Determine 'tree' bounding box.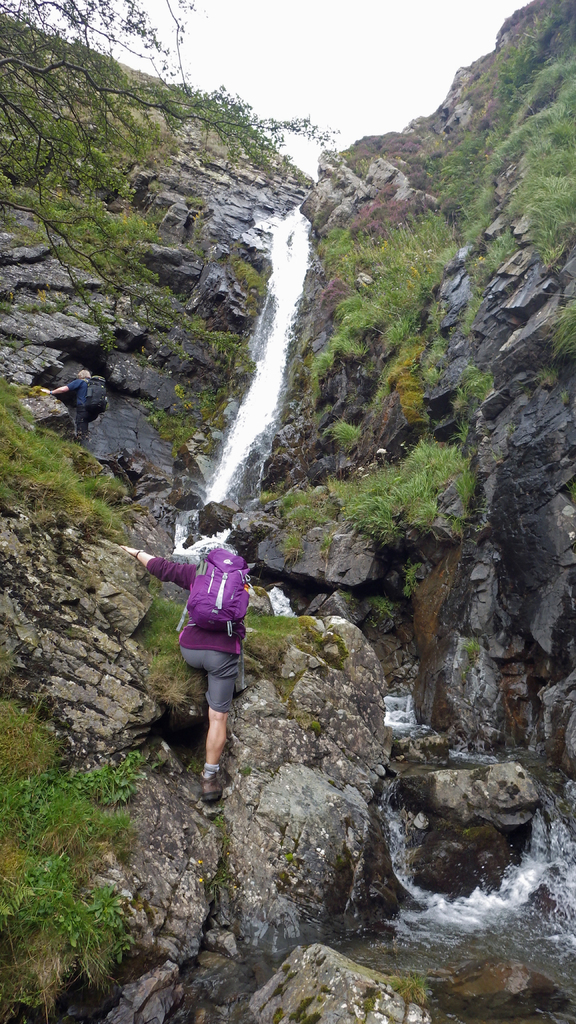
Determined: pyautogui.locateOnScreen(0, 385, 139, 540).
